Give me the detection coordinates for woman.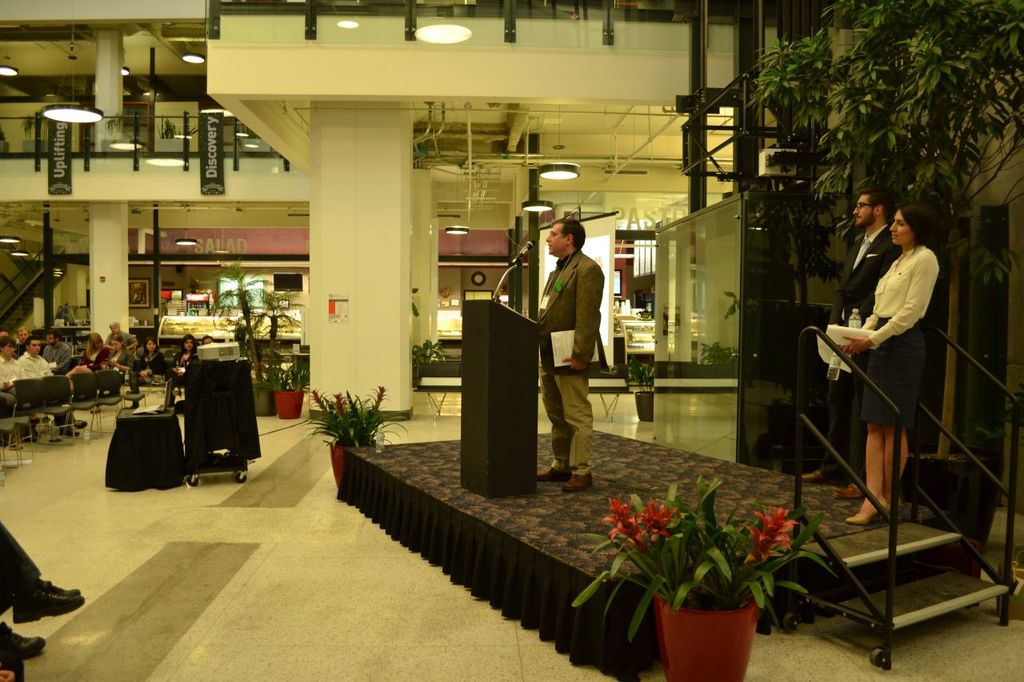
BBox(820, 187, 951, 564).
